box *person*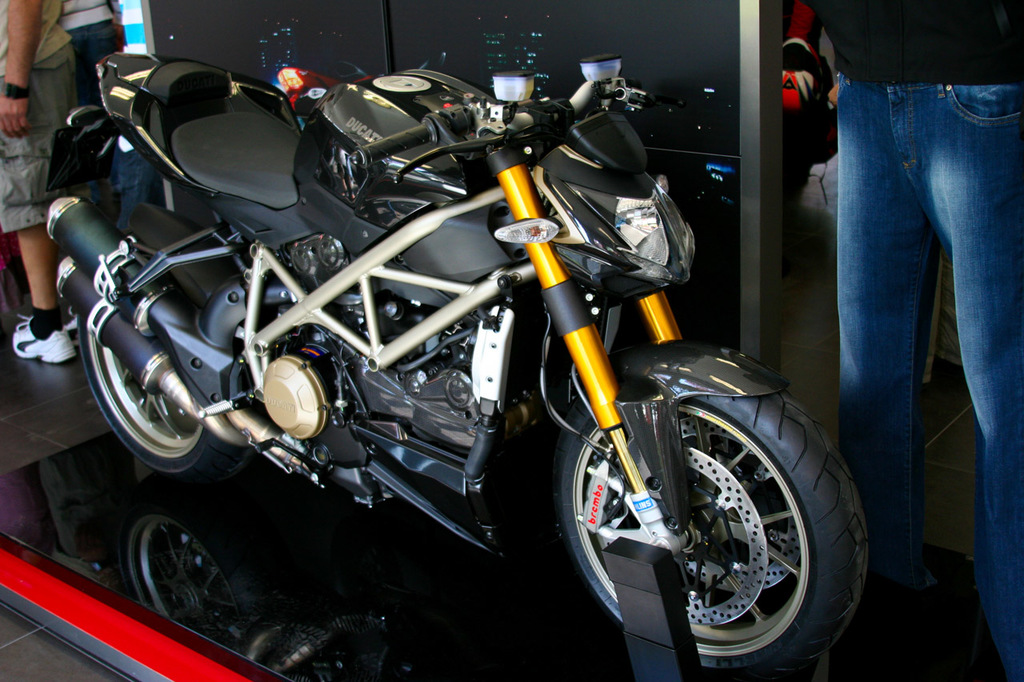
bbox=[0, 0, 81, 359]
